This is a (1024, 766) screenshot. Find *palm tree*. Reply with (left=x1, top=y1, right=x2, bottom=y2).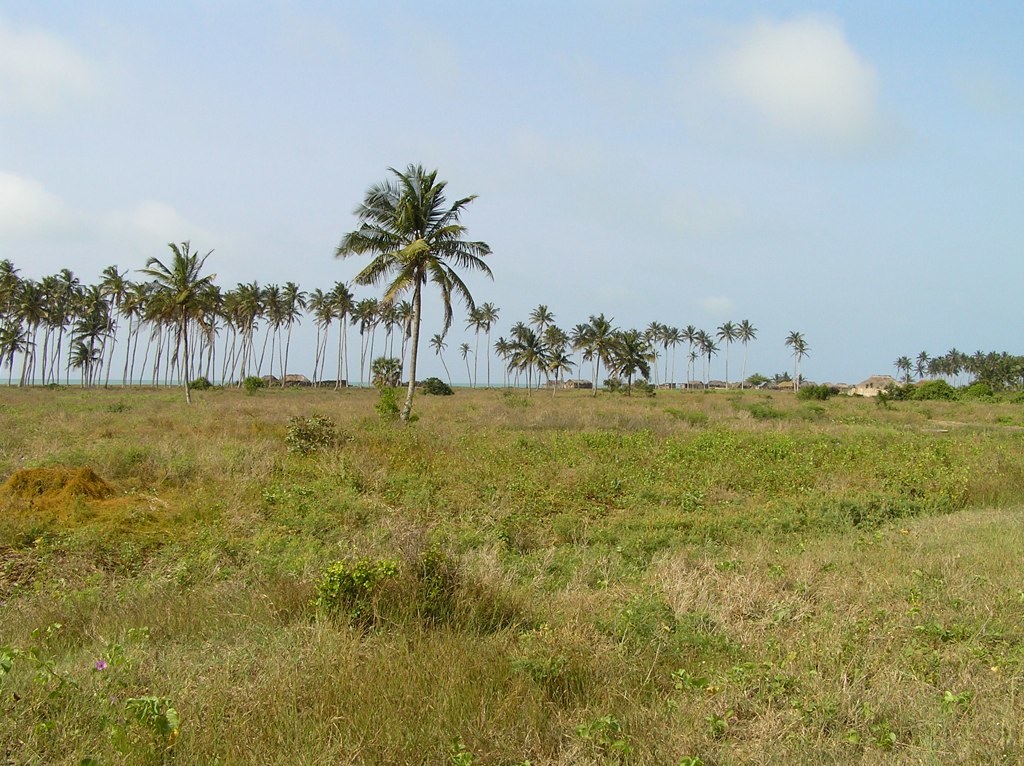
(left=648, top=323, right=680, bottom=398).
